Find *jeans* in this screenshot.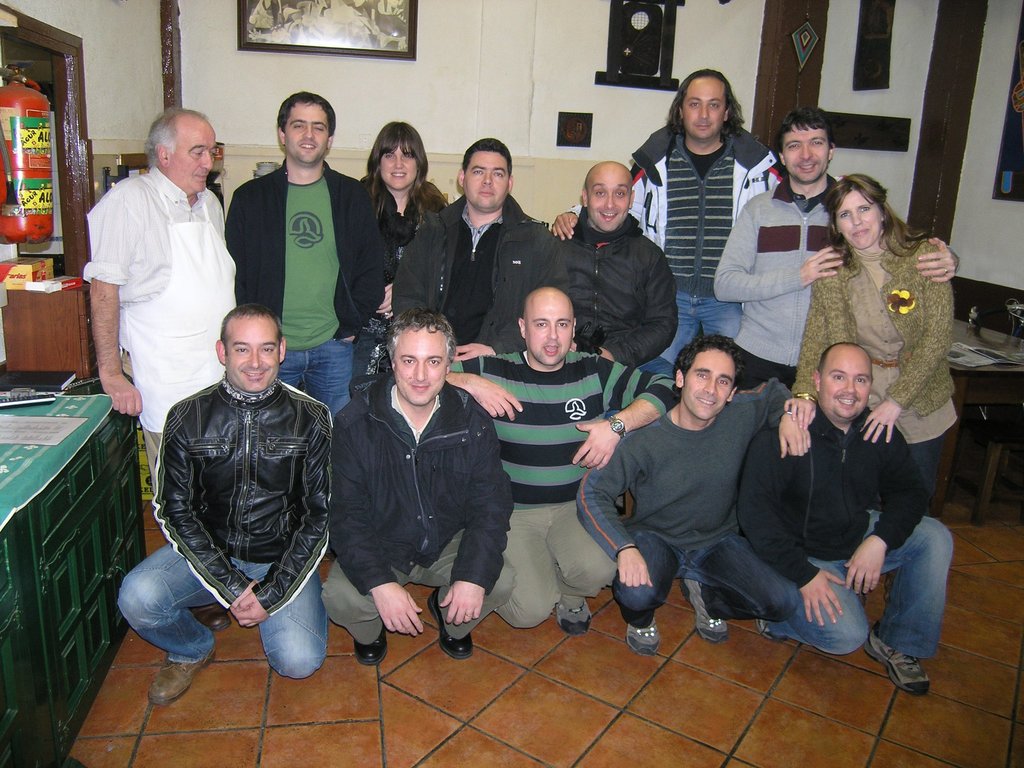
The bounding box for *jeans* is locate(611, 532, 803, 630).
